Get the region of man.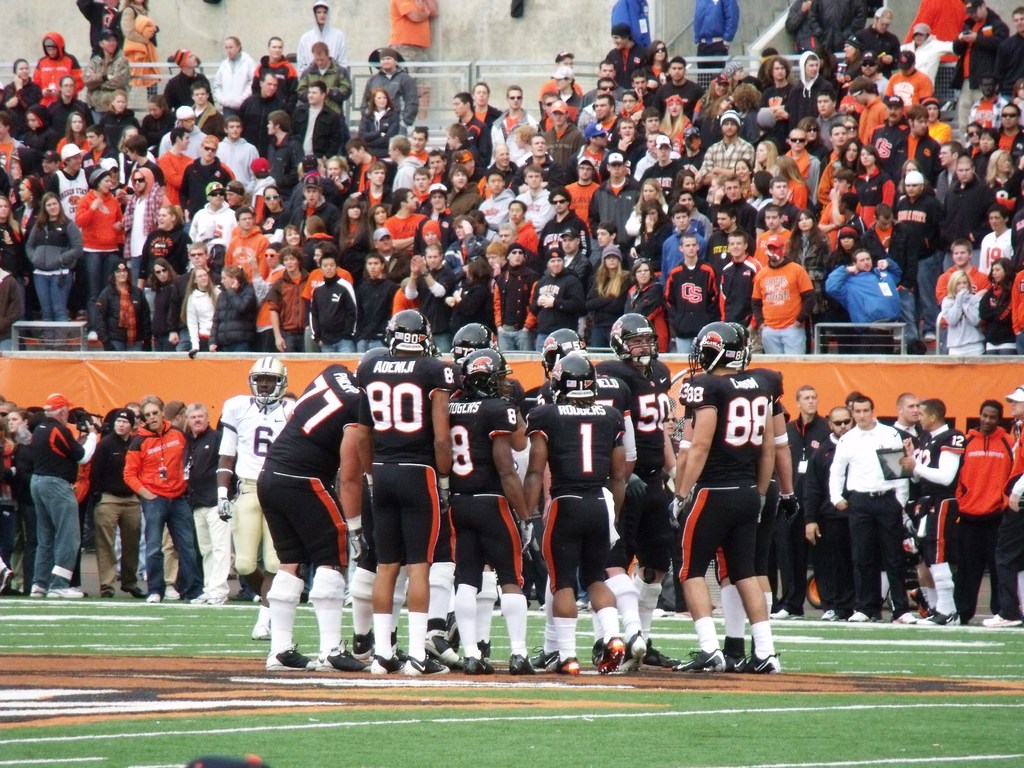
locate(671, 236, 717, 353).
